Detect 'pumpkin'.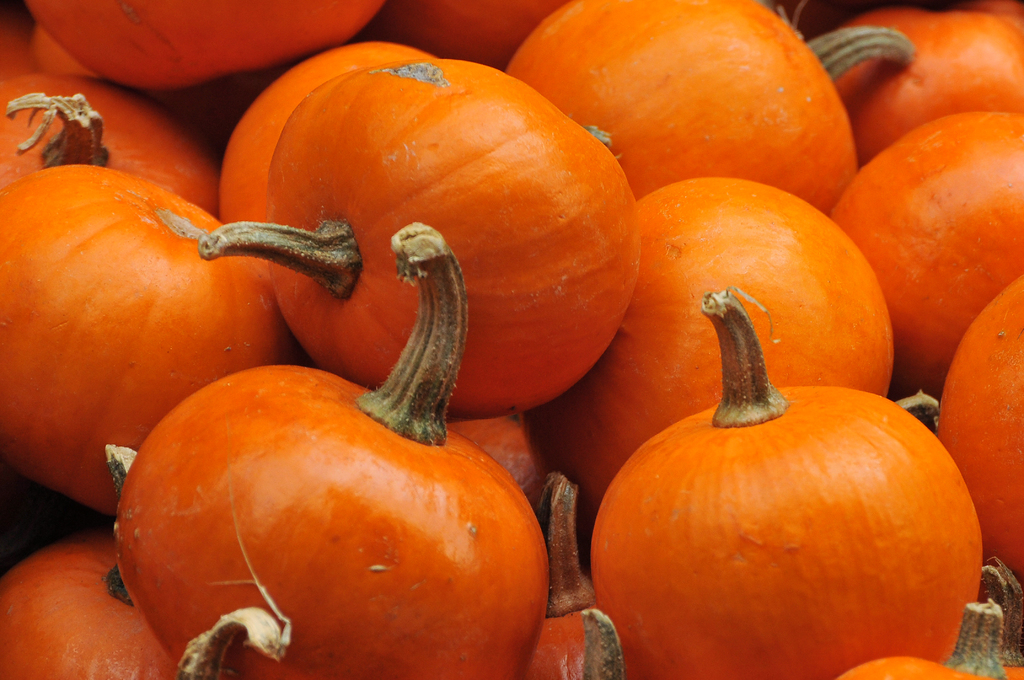
Detected at box=[108, 222, 547, 679].
